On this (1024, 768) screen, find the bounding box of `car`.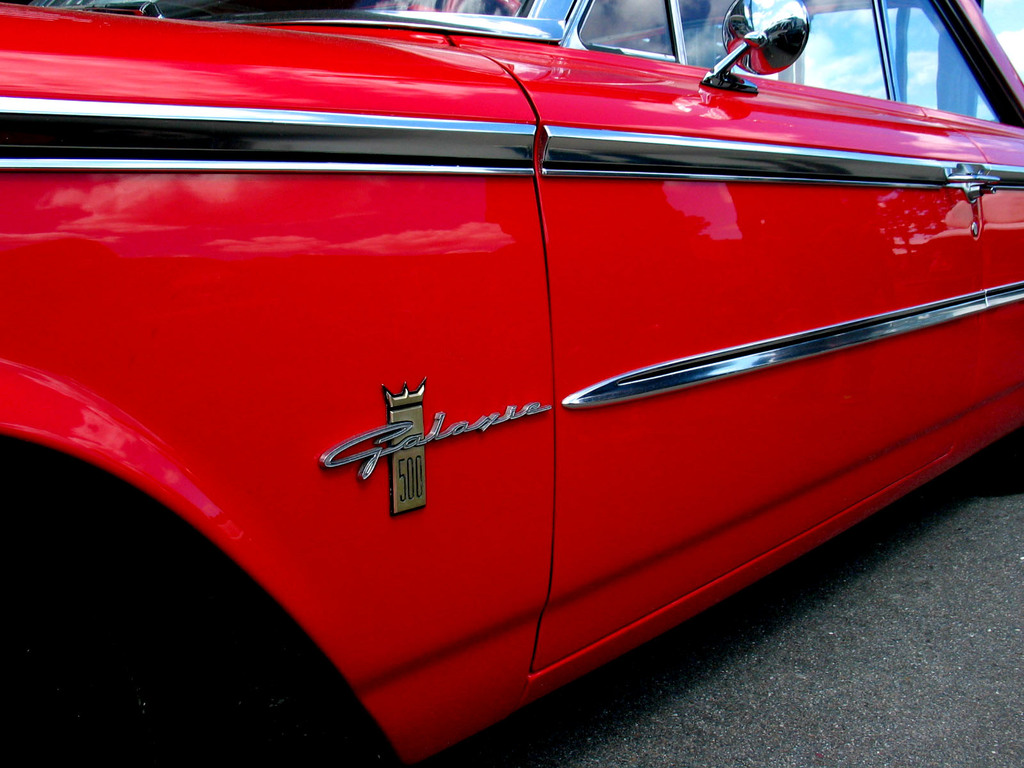
Bounding box: l=0, t=1, r=1023, b=767.
